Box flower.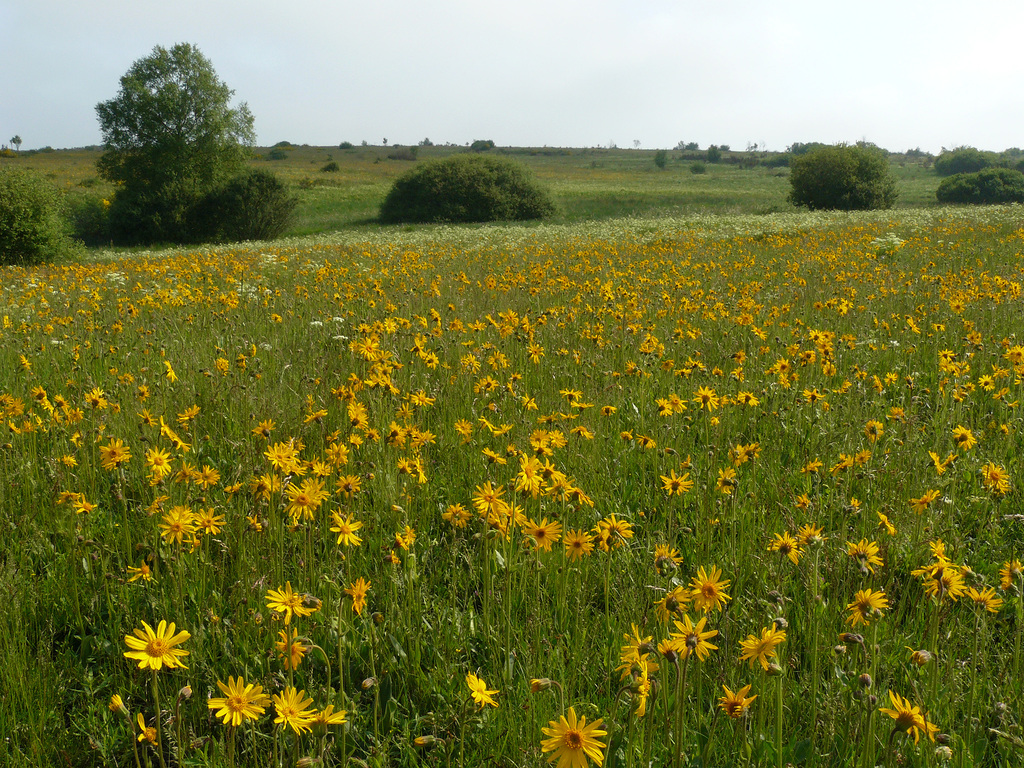
BBox(932, 735, 956, 749).
